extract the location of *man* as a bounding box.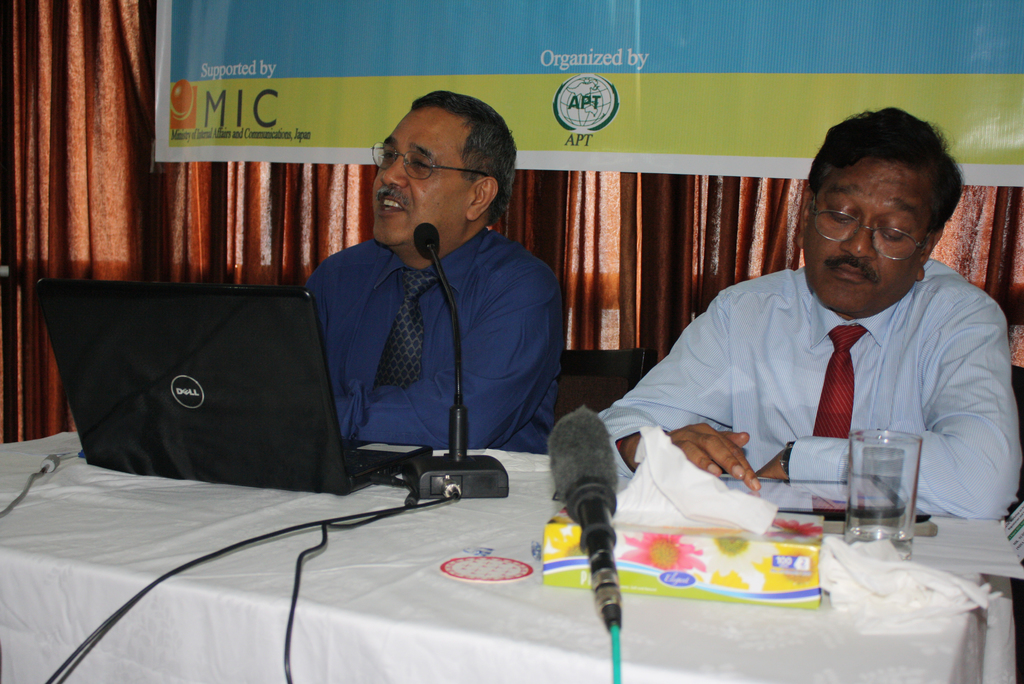
l=287, t=86, r=563, b=471.
